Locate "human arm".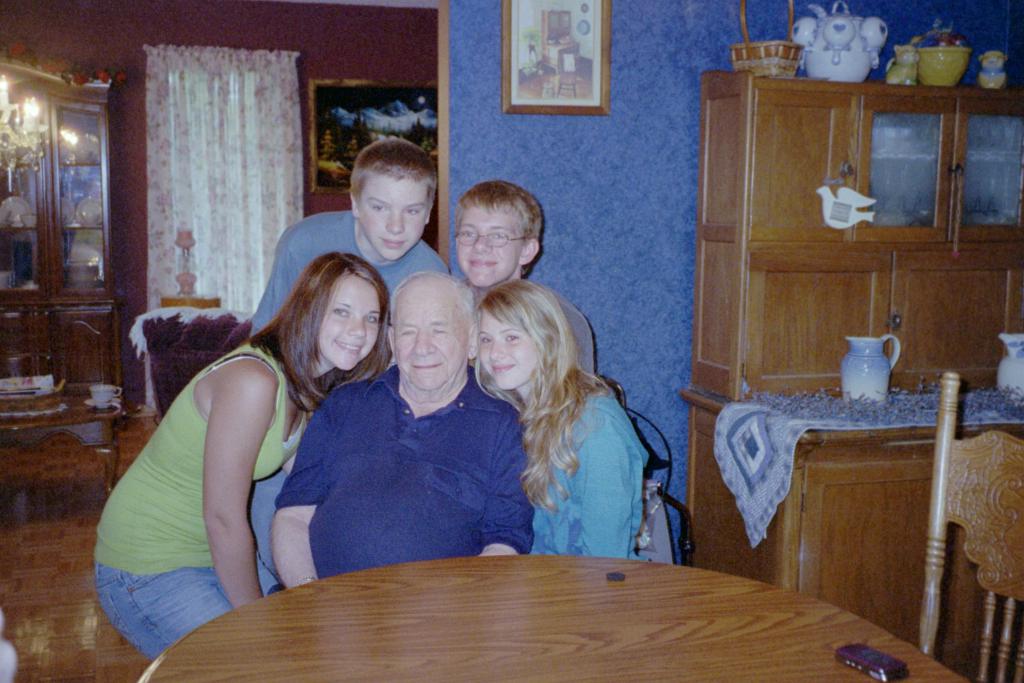
Bounding box: select_region(266, 394, 331, 593).
